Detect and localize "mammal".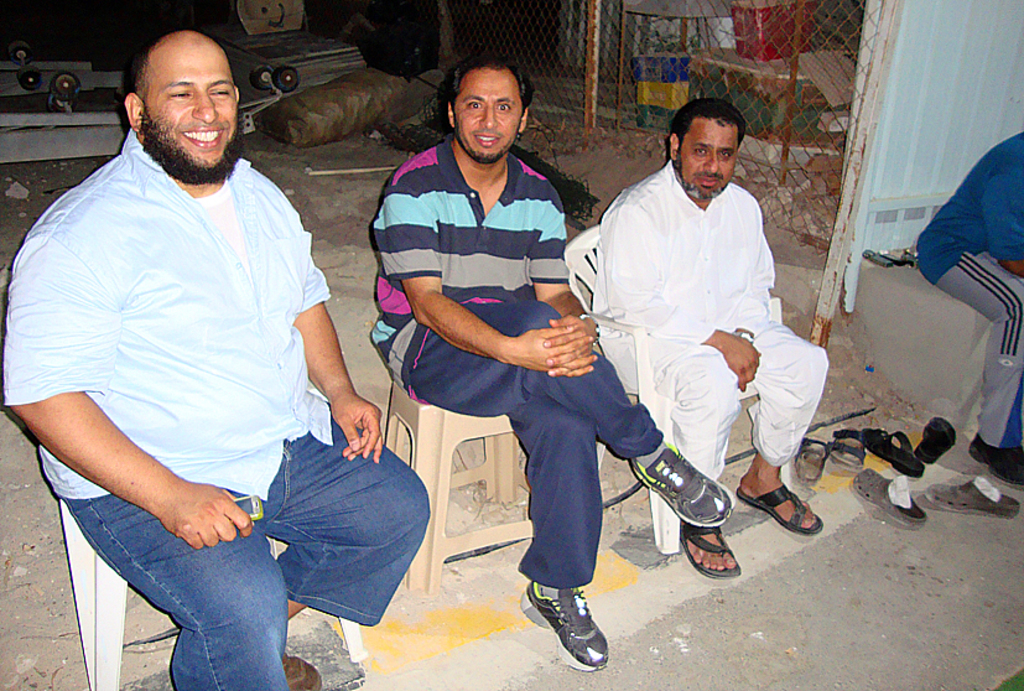
Localized at [x1=0, y1=33, x2=436, y2=690].
